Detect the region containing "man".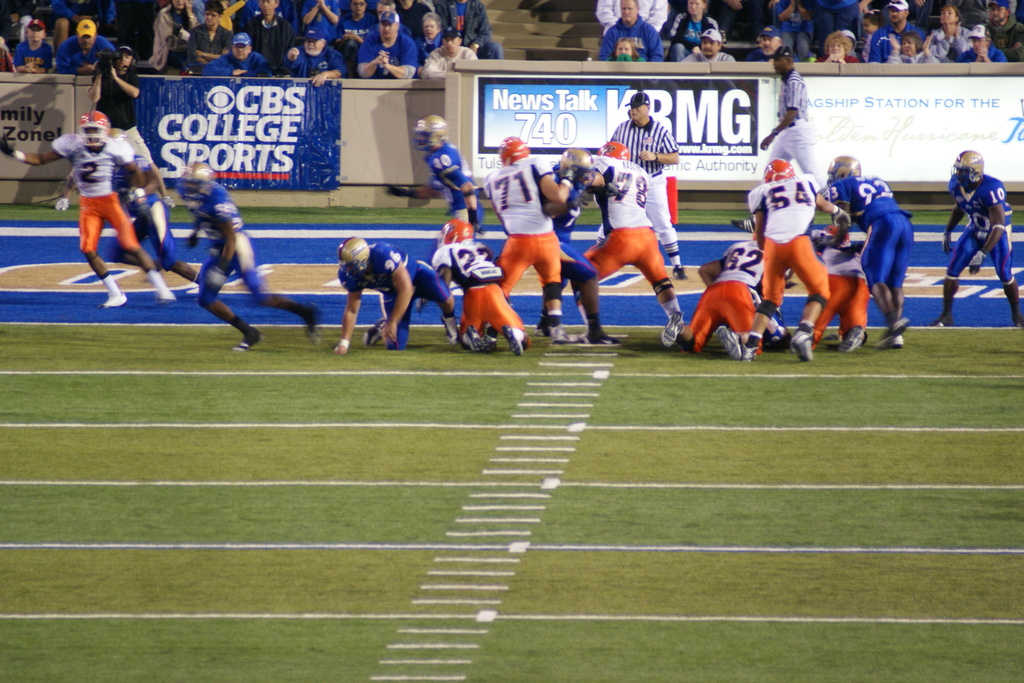
BBox(52, 21, 119, 73).
